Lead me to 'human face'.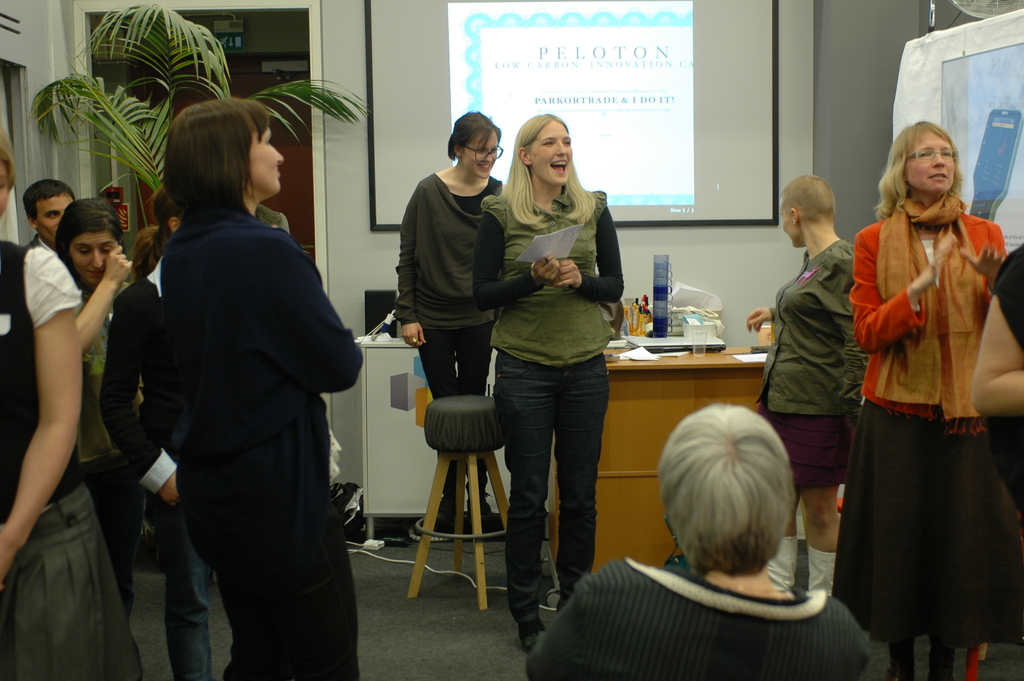
Lead to <region>905, 131, 956, 193</region>.
